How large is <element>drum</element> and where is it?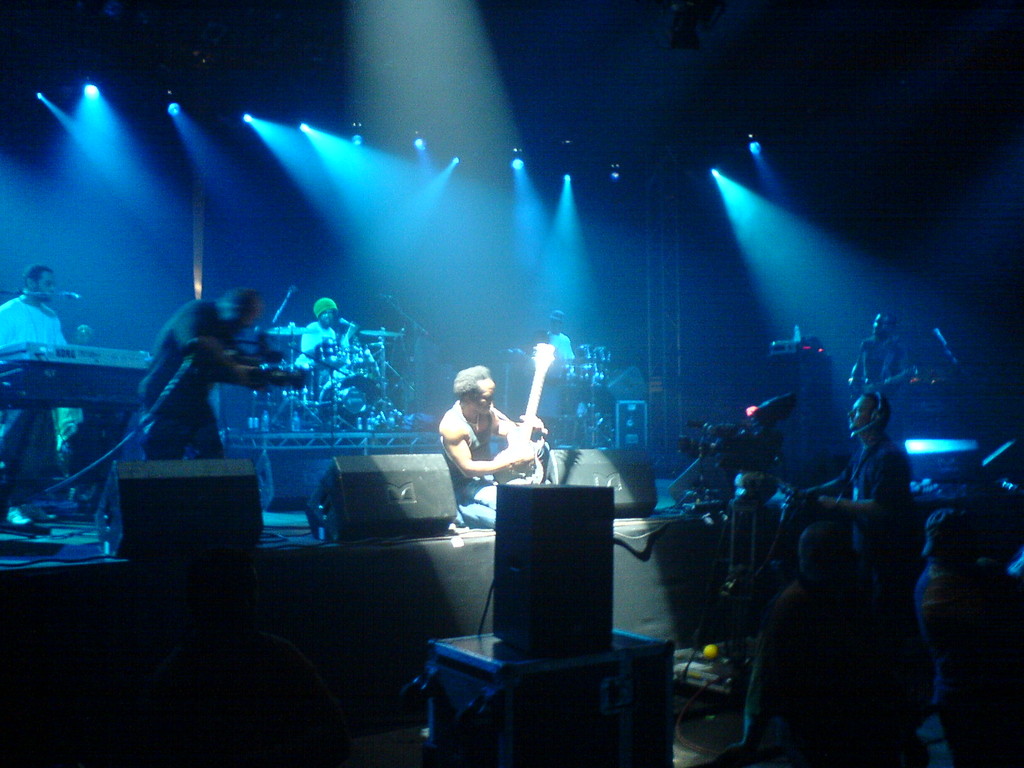
Bounding box: x1=558 y1=361 x2=573 y2=383.
